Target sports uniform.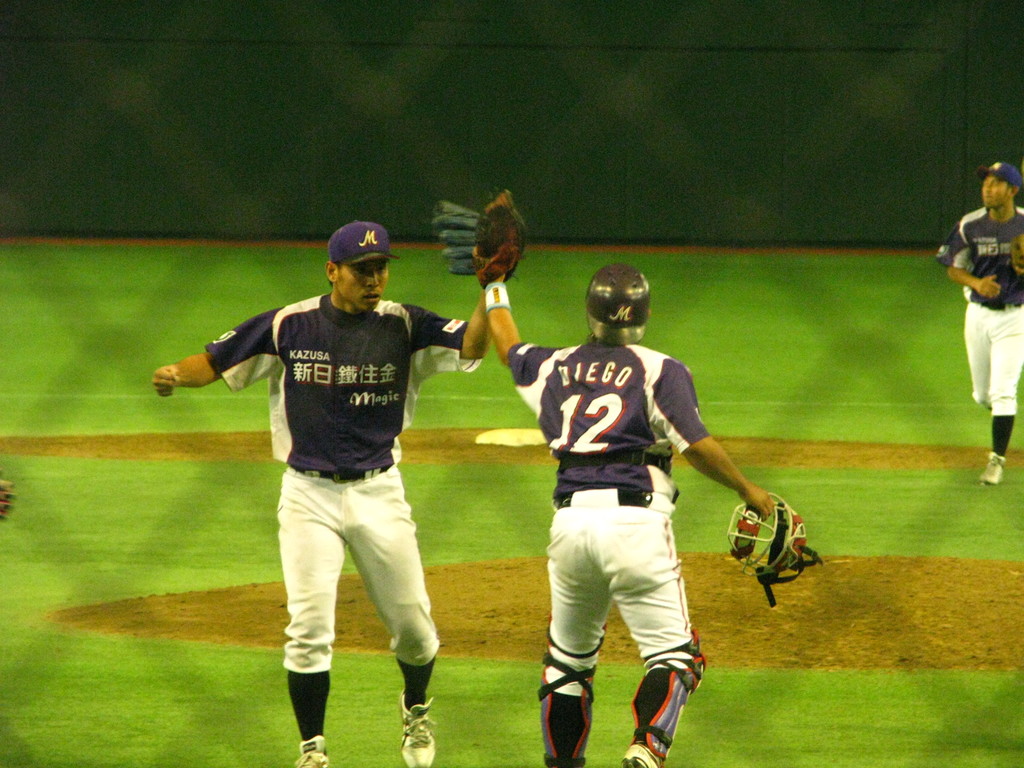
Target region: 204, 218, 483, 767.
